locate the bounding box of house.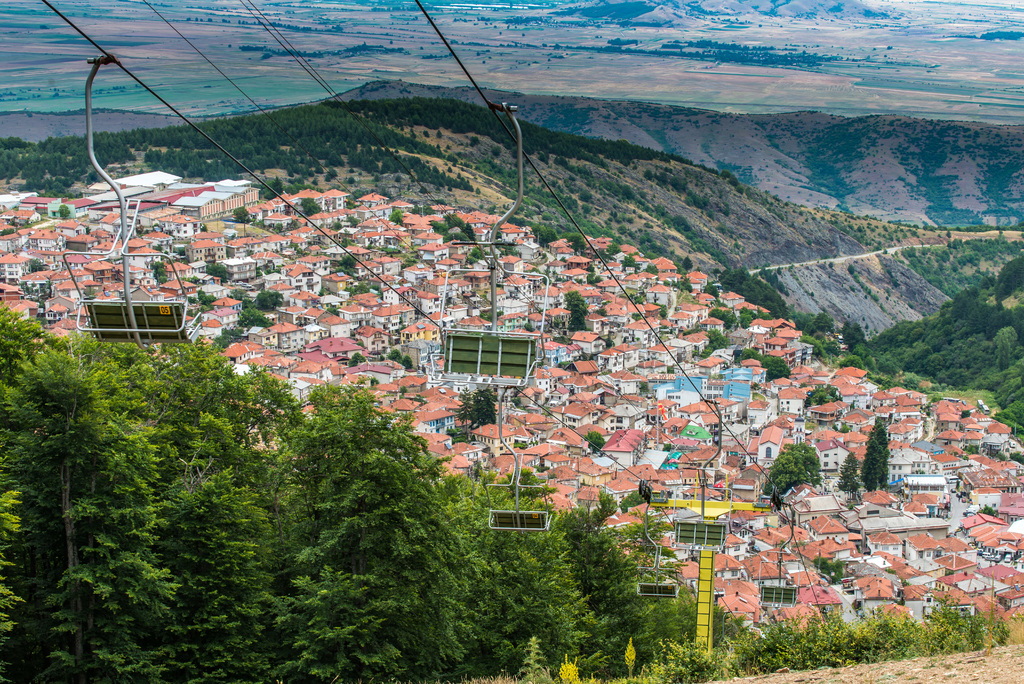
Bounding box: region(976, 558, 1023, 597).
